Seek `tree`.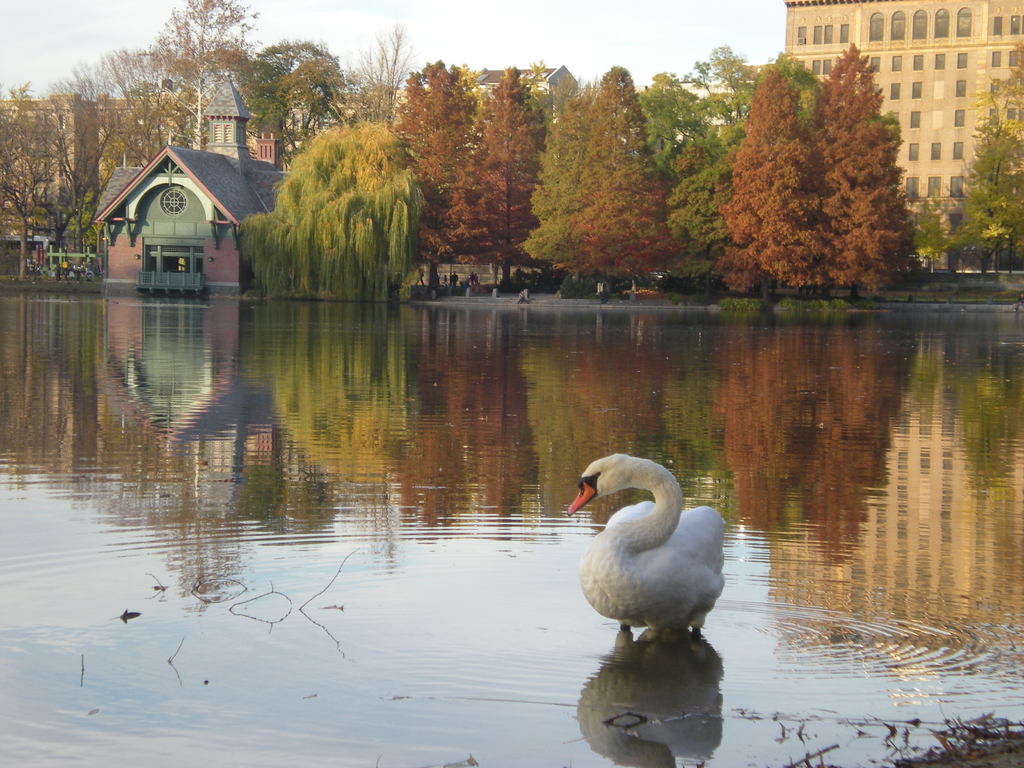
(904, 198, 956, 273).
